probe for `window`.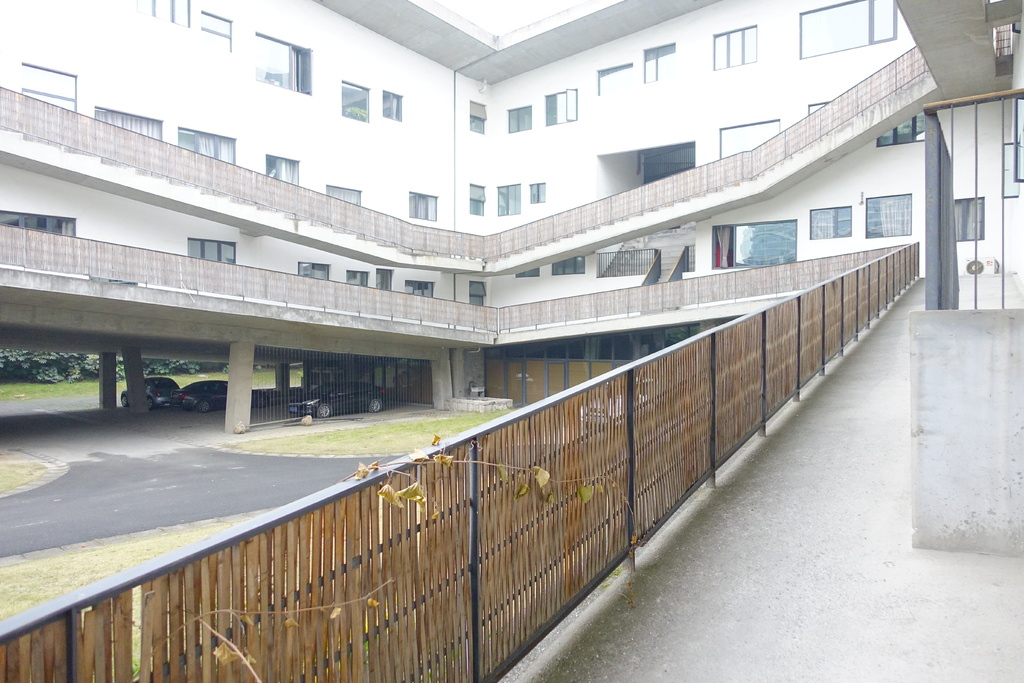
Probe result: bbox=[328, 185, 359, 211].
